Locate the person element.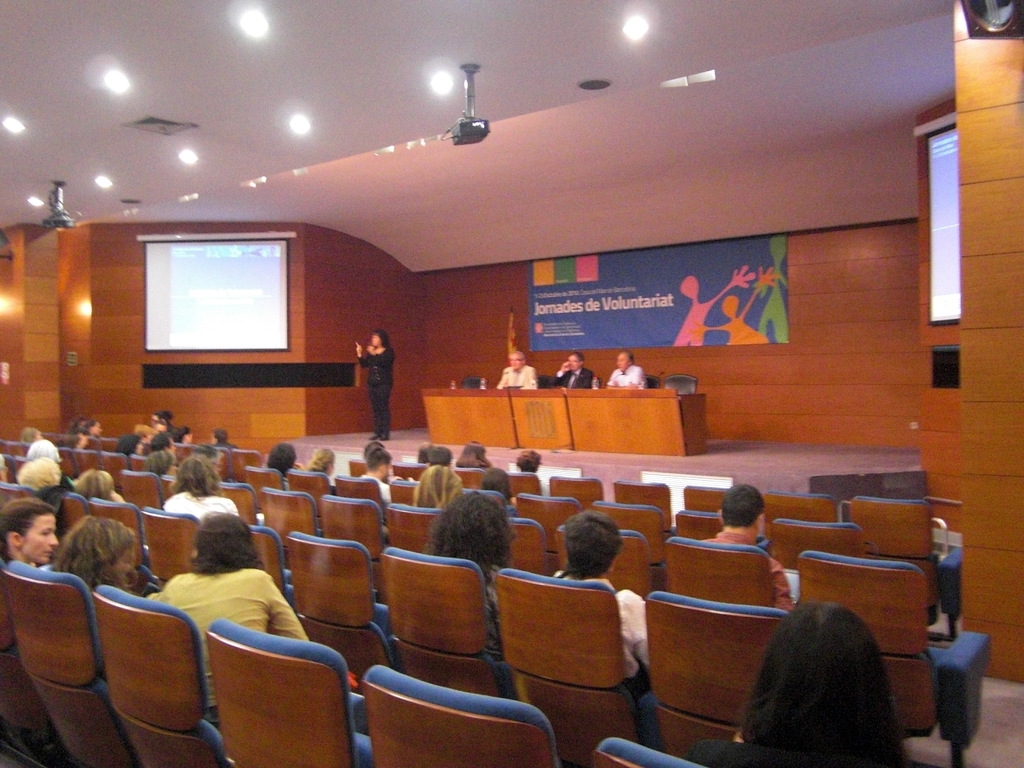
Element bbox: pyautogui.locateOnScreen(480, 468, 517, 515).
